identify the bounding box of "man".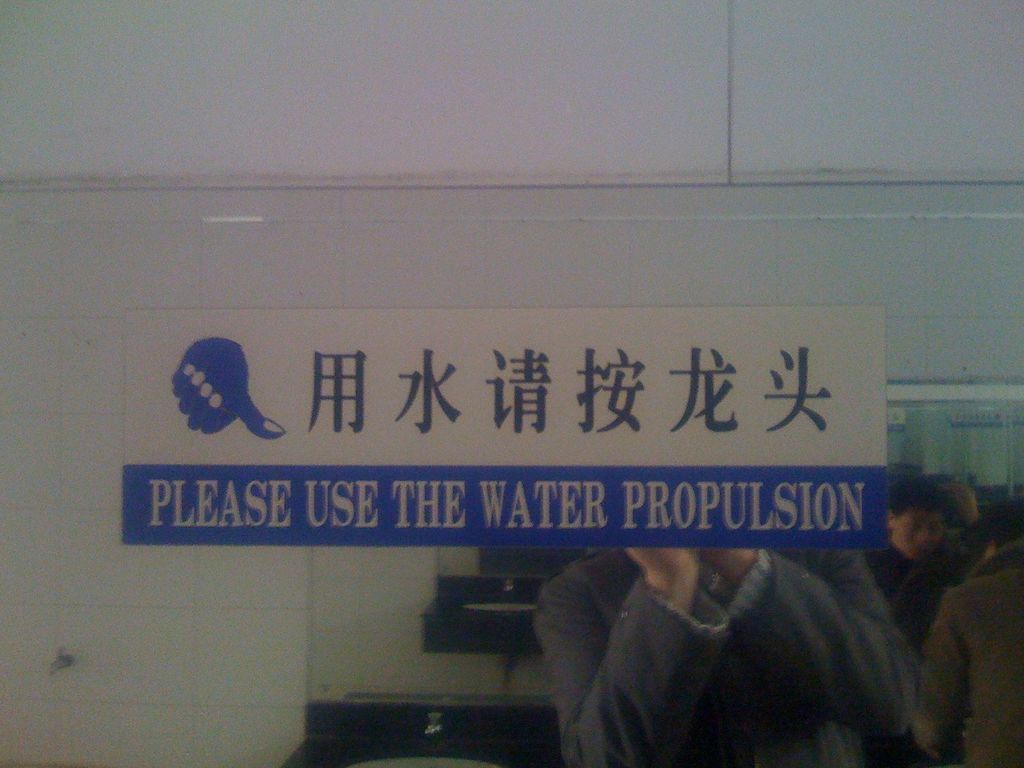
x1=541, y1=538, x2=900, y2=767.
